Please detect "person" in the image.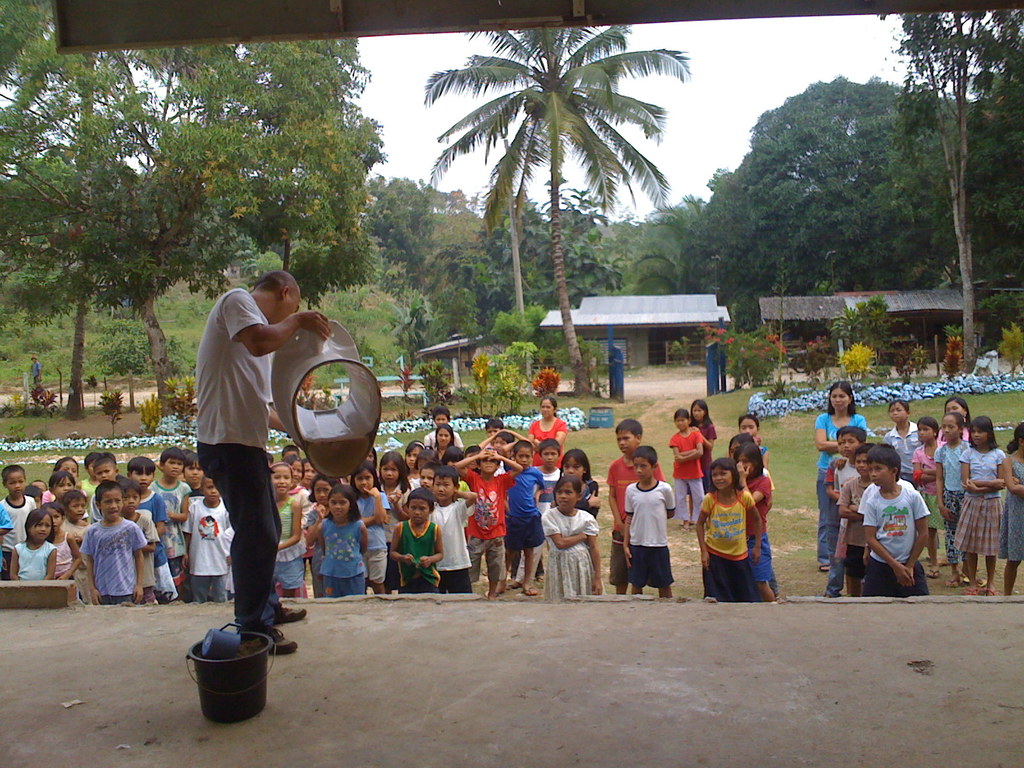
<region>148, 440, 188, 532</region>.
